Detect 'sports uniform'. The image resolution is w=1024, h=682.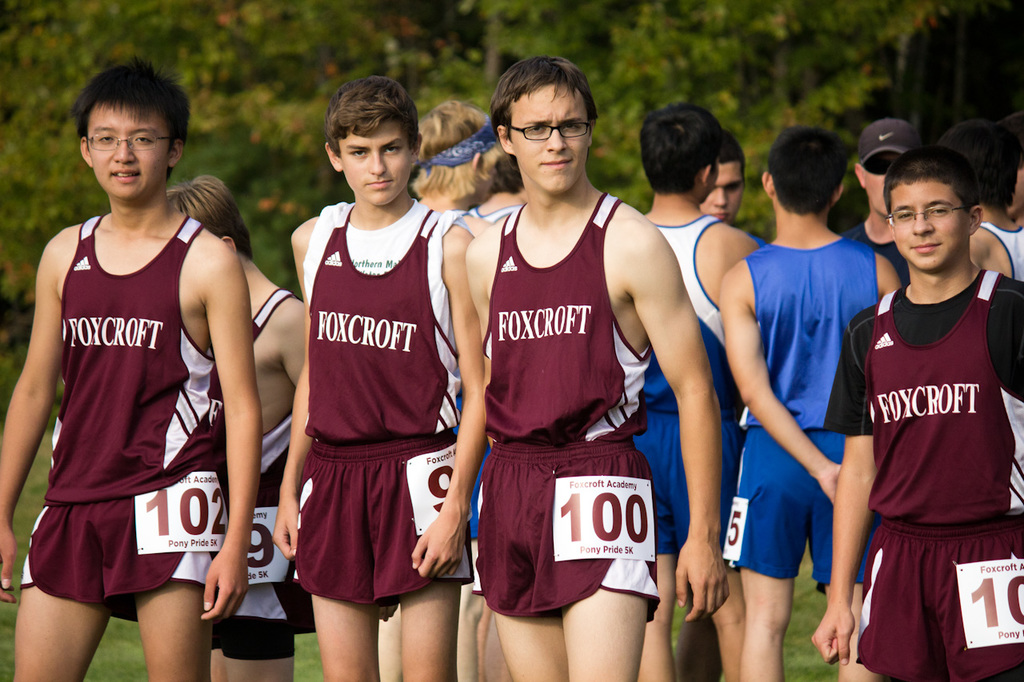
pyautogui.locateOnScreen(261, 126, 472, 648).
